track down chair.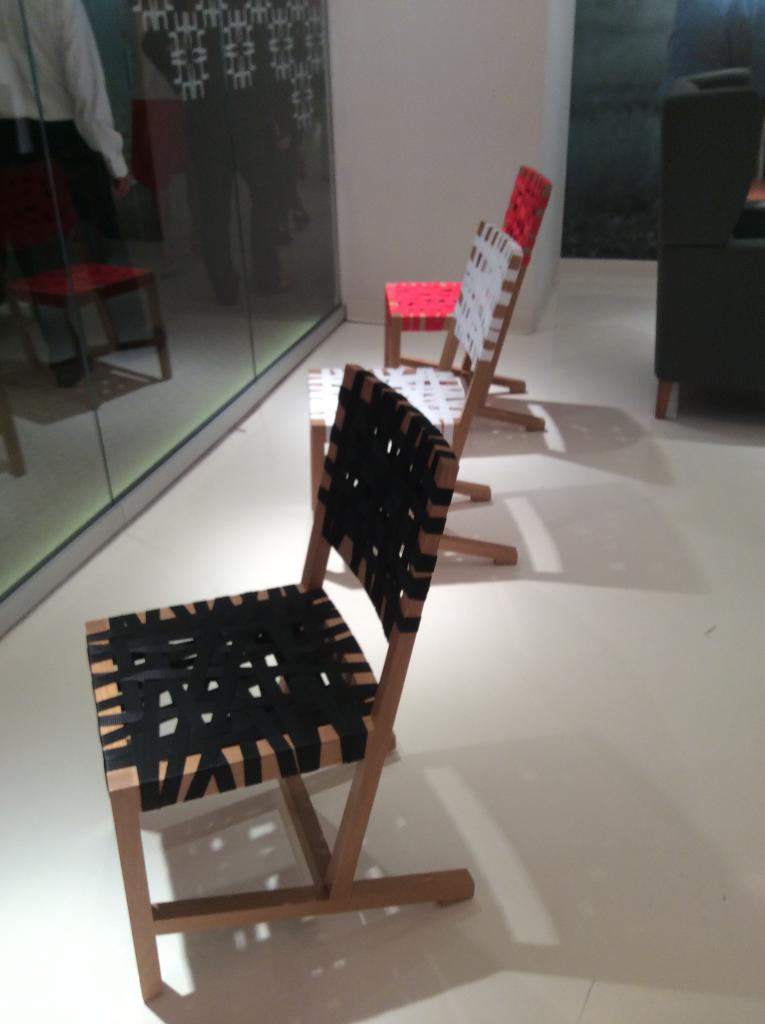
Tracked to bbox=(302, 218, 520, 571).
